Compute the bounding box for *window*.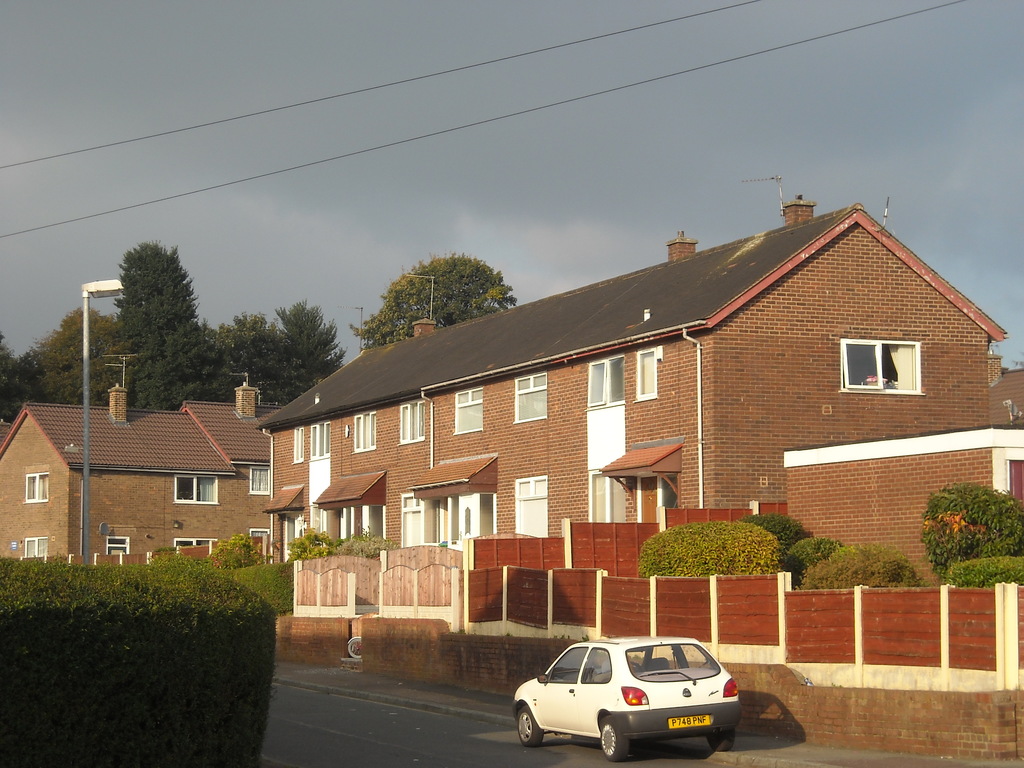
BBox(589, 471, 623, 524).
